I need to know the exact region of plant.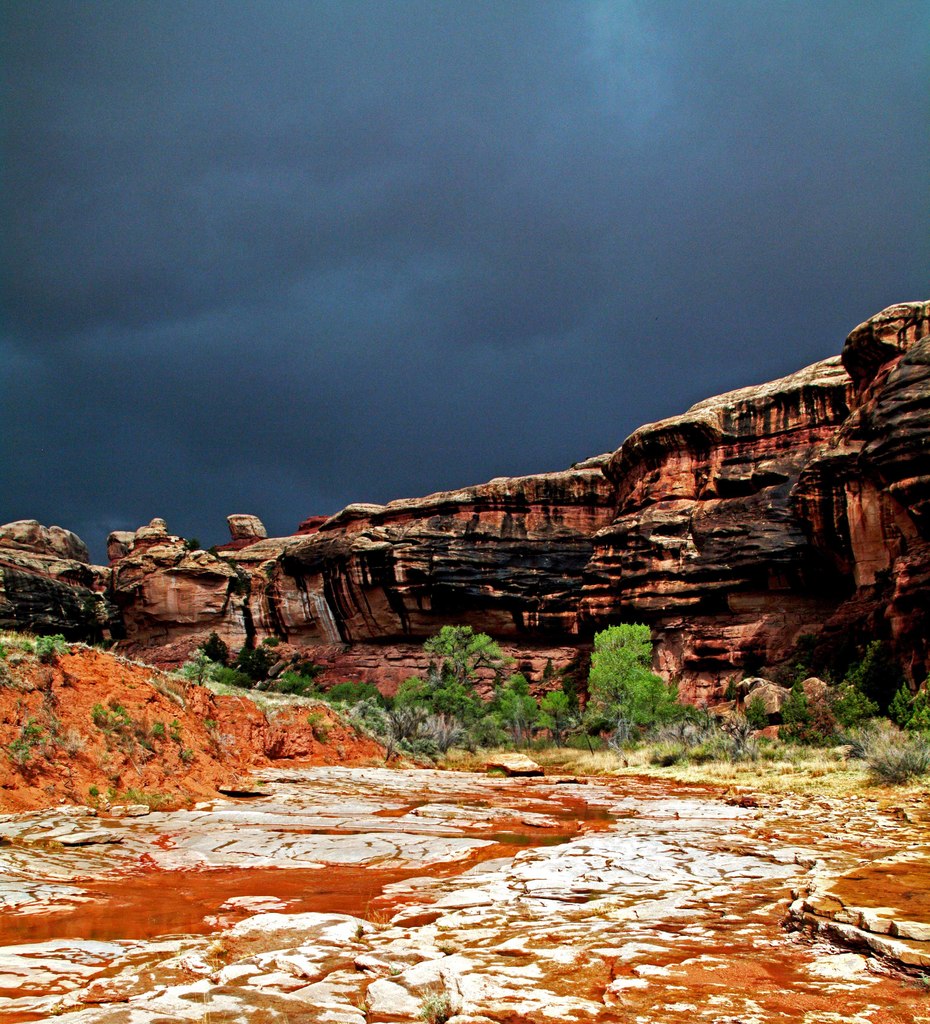
Region: 86 699 135 753.
